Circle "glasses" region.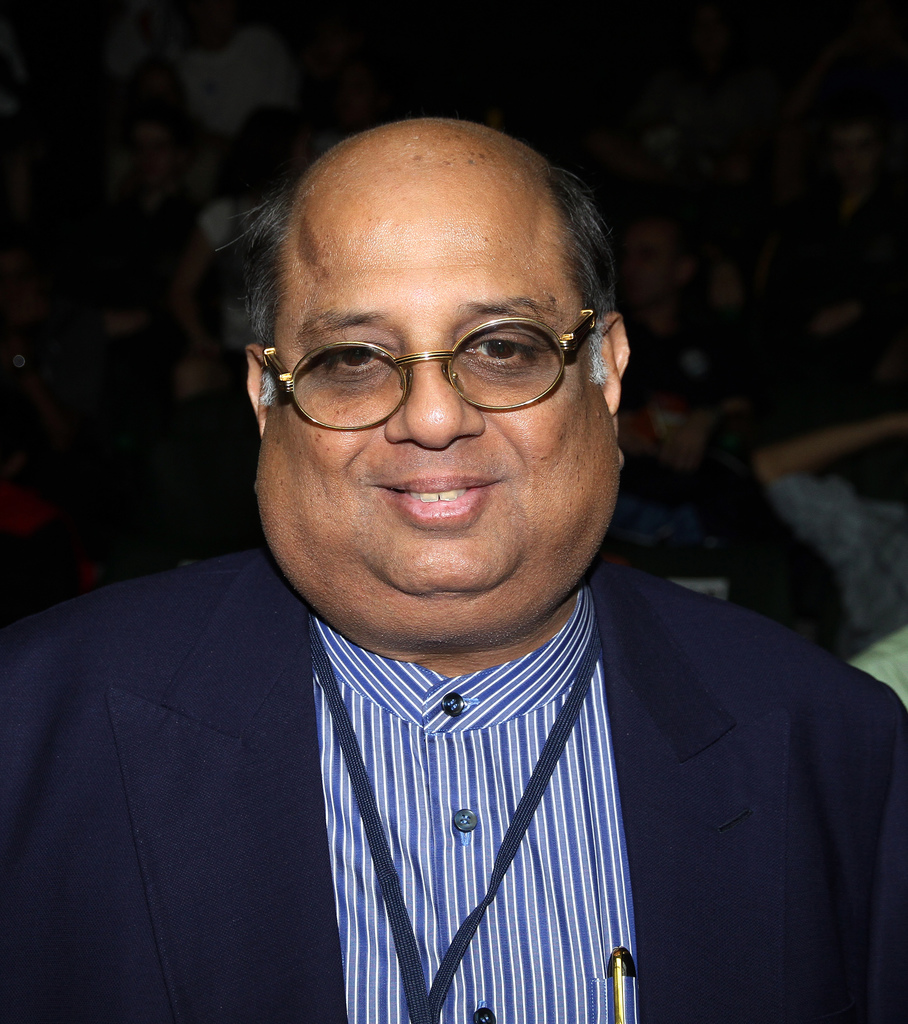
Region: [255, 301, 606, 415].
